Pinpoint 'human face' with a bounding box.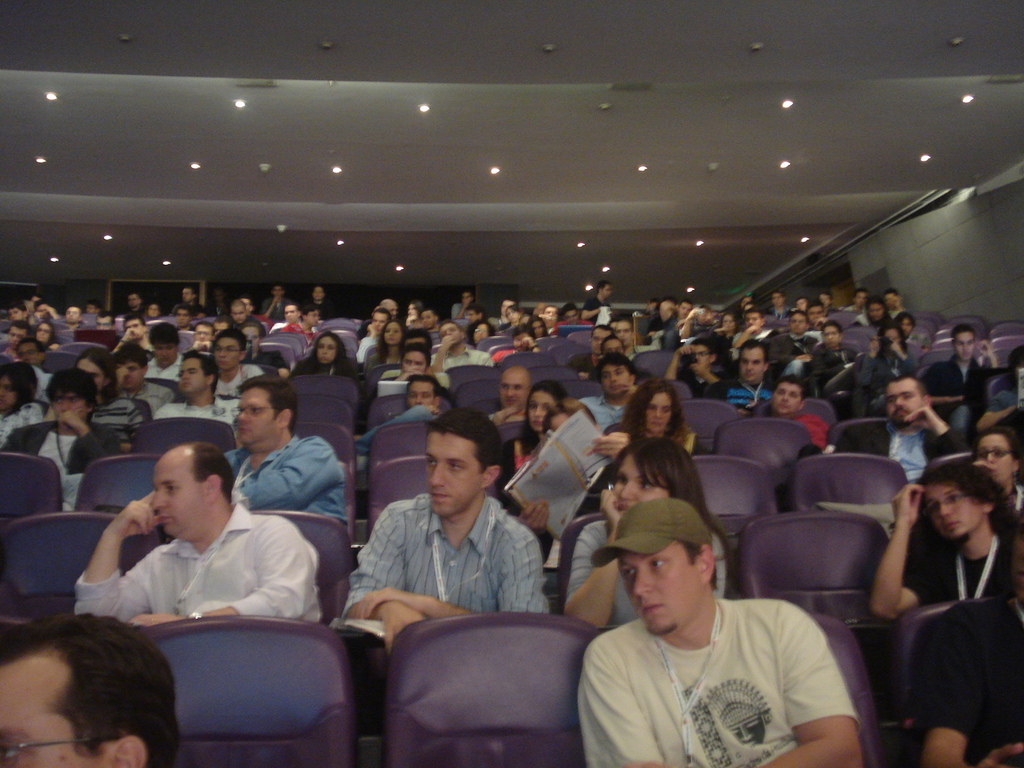
<region>405, 379, 436, 403</region>.
